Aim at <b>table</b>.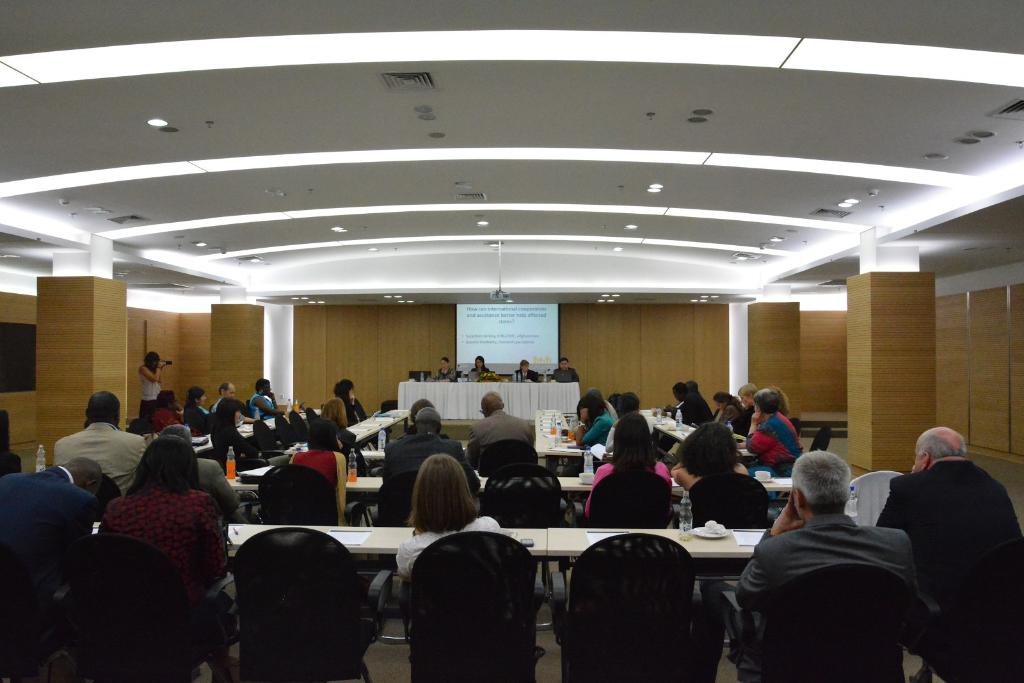
Aimed at 221,473,796,524.
